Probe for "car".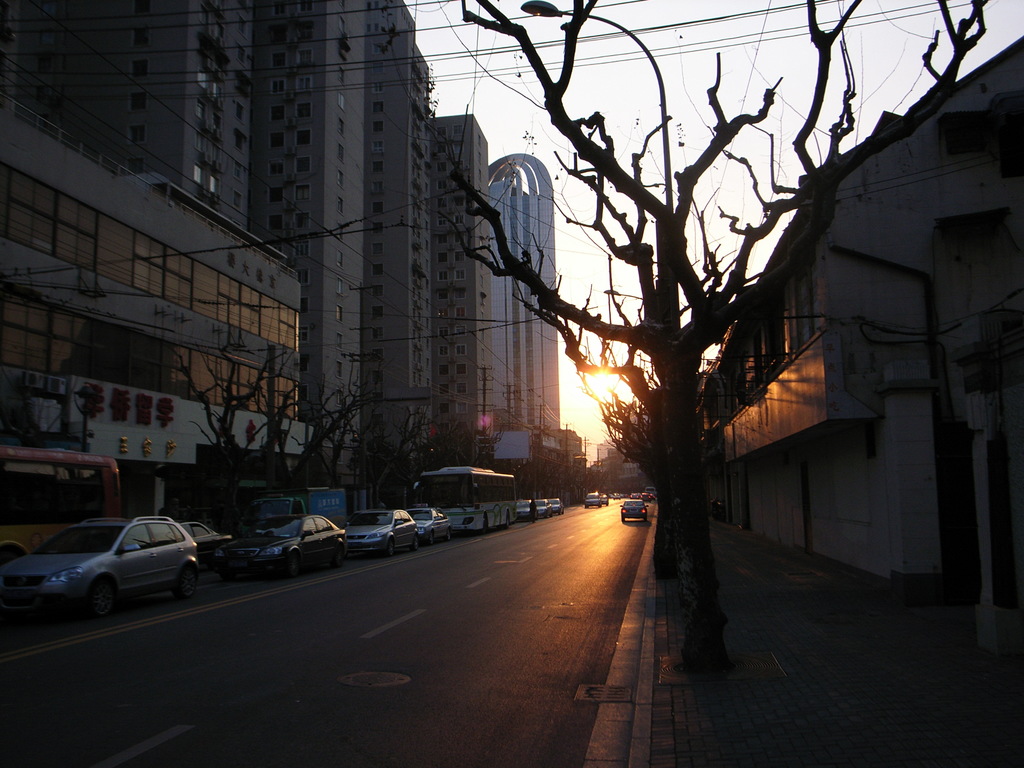
Probe result: locate(0, 513, 202, 616).
